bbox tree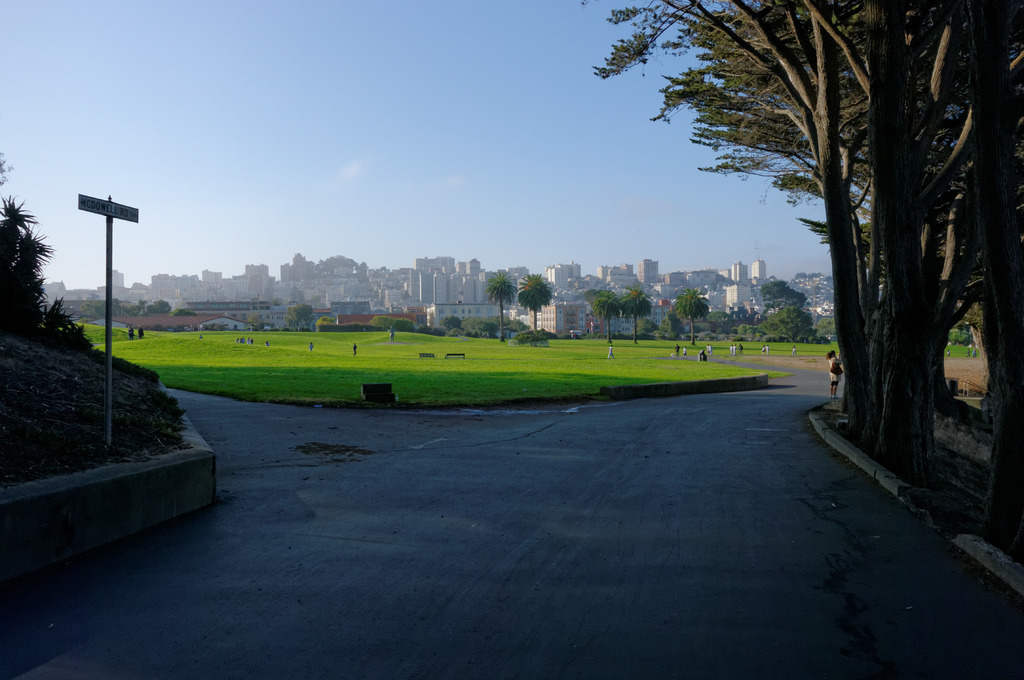
x1=97 y1=295 x2=125 y2=318
